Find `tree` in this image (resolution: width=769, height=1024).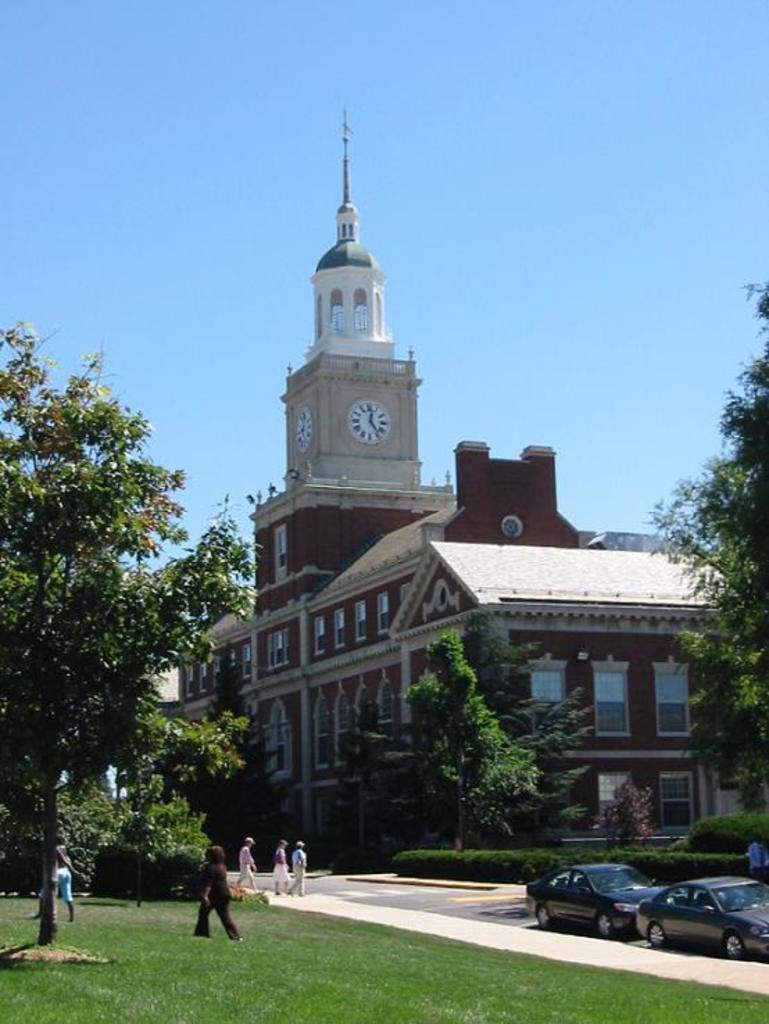
{"left": 350, "top": 626, "right": 600, "bottom": 864}.
